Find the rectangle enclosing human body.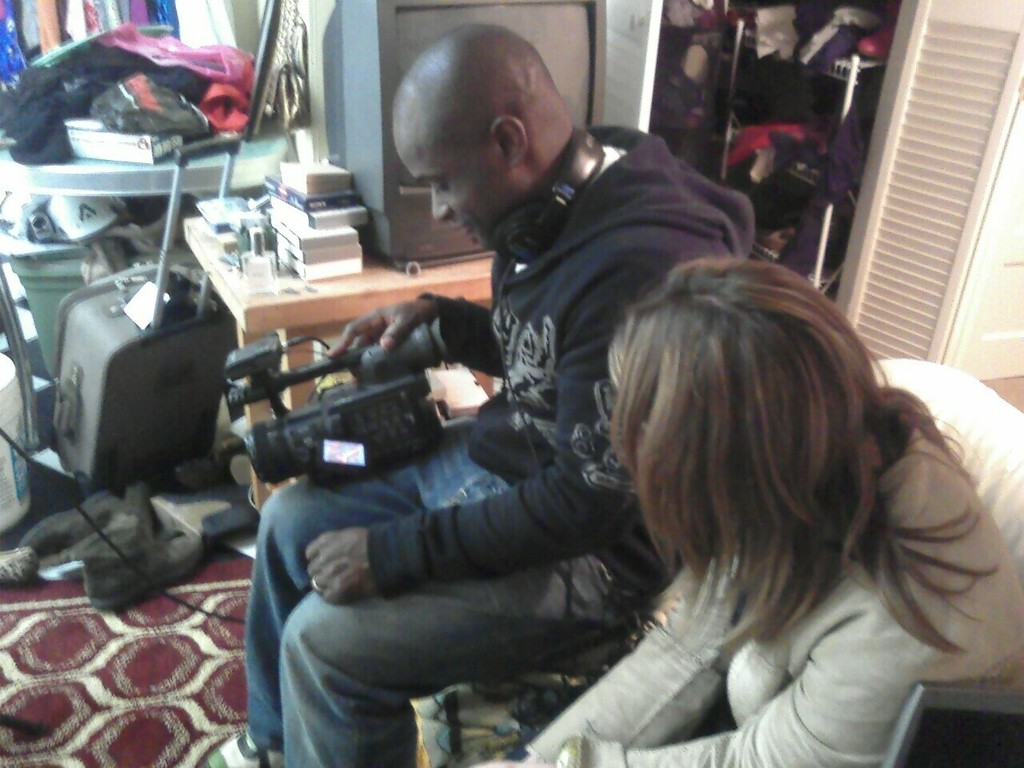
<region>532, 241, 1008, 764</region>.
